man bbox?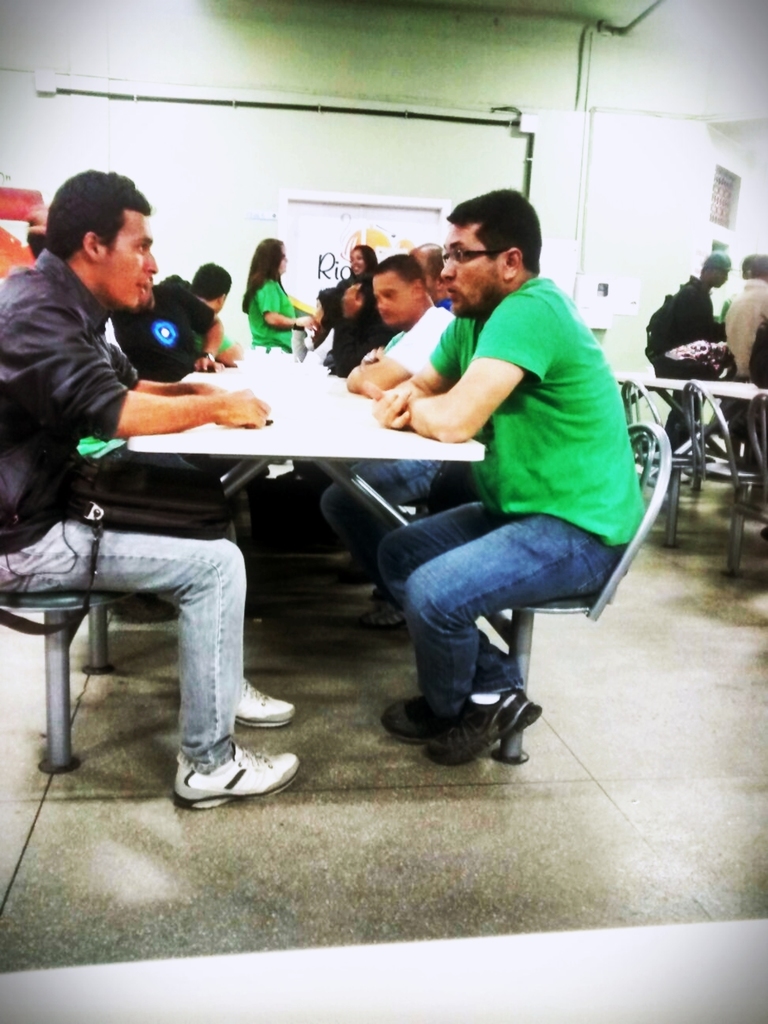
(x1=134, y1=264, x2=231, y2=368)
